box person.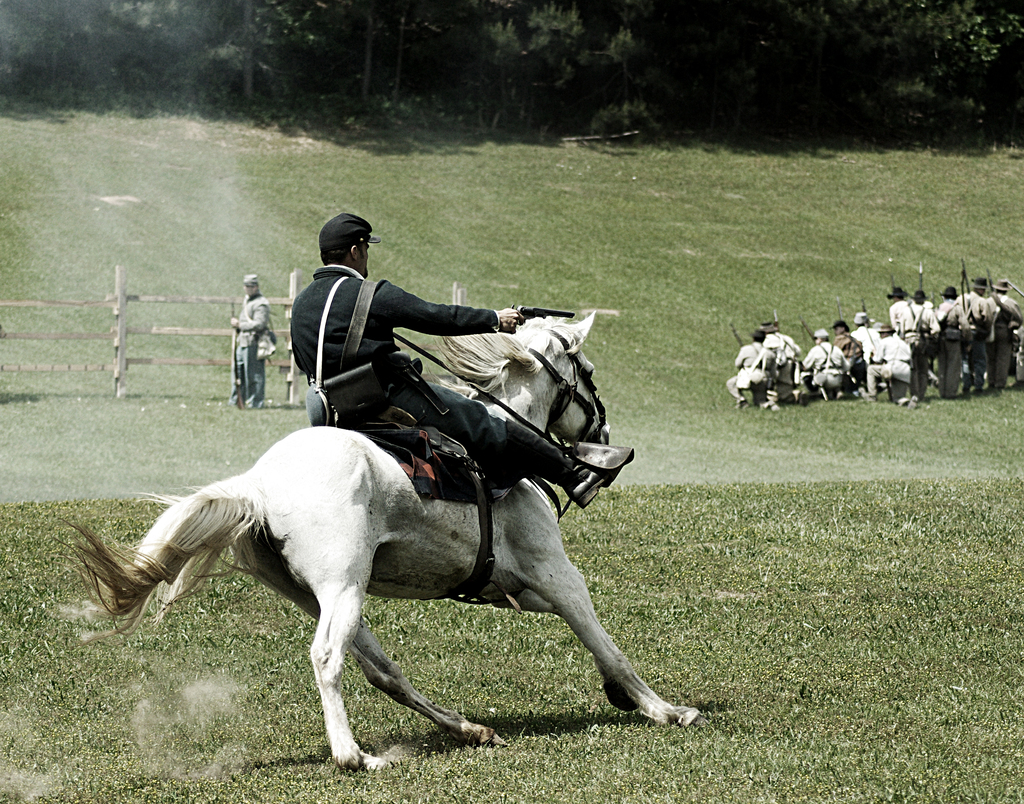
box(764, 321, 800, 405).
